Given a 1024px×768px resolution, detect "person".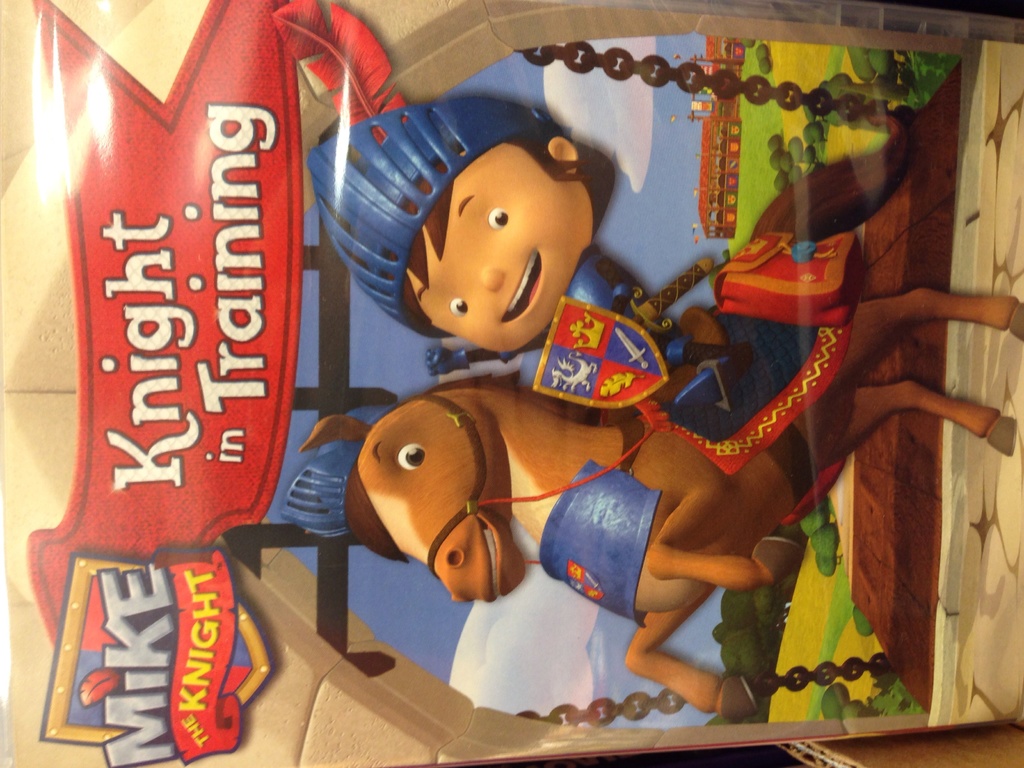
{"left": 350, "top": 99, "right": 625, "bottom": 415}.
